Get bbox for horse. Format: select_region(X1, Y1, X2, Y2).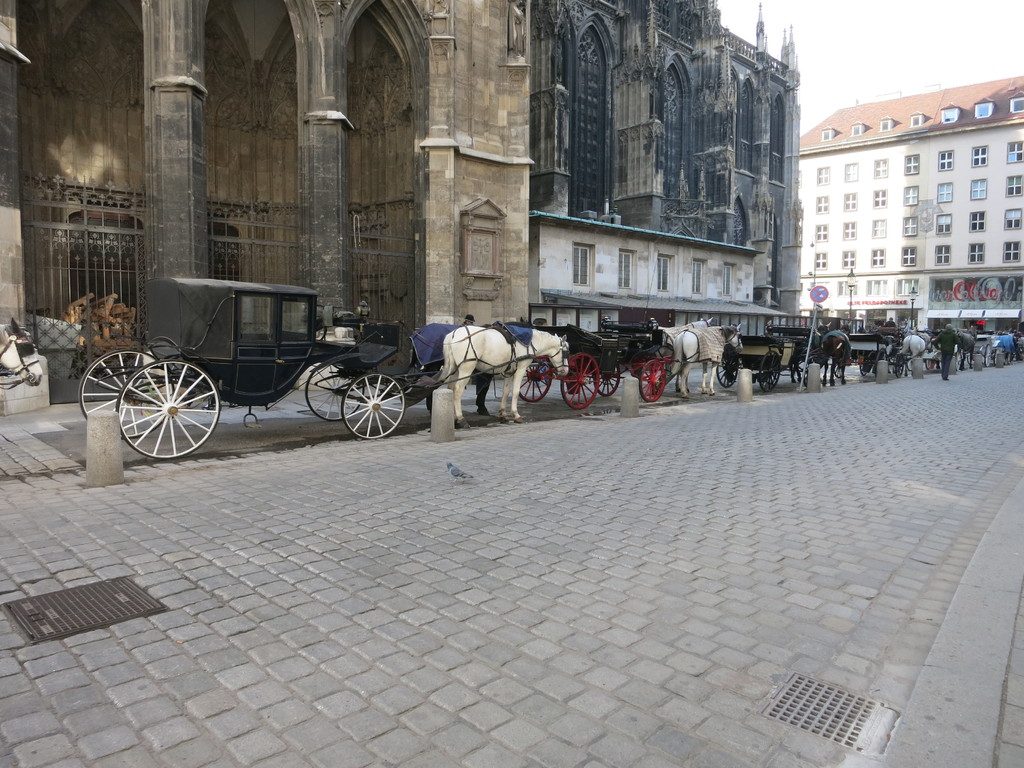
select_region(669, 323, 744, 399).
